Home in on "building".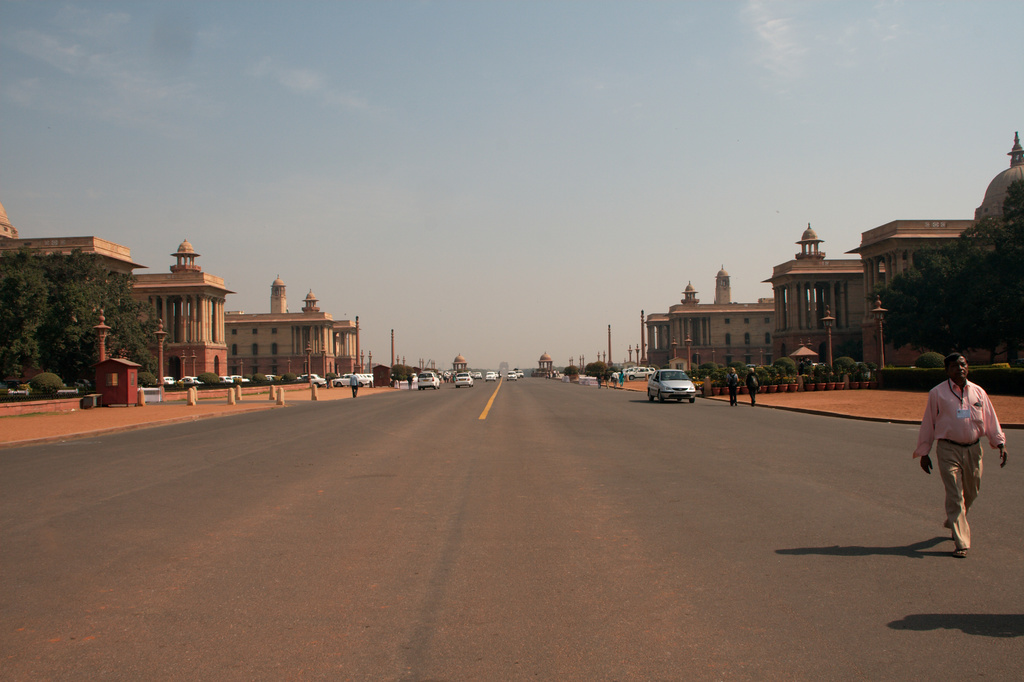
Homed in at (973, 127, 1023, 247).
